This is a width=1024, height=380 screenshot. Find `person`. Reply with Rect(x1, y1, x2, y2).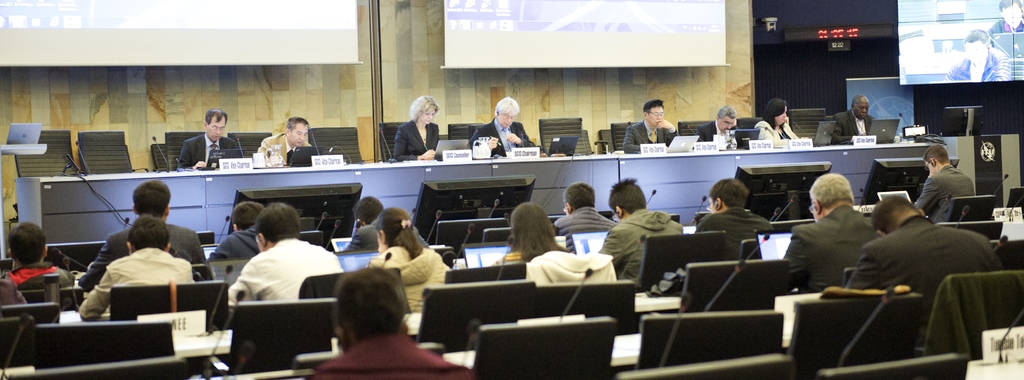
Rect(701, 105, 738, 146).
